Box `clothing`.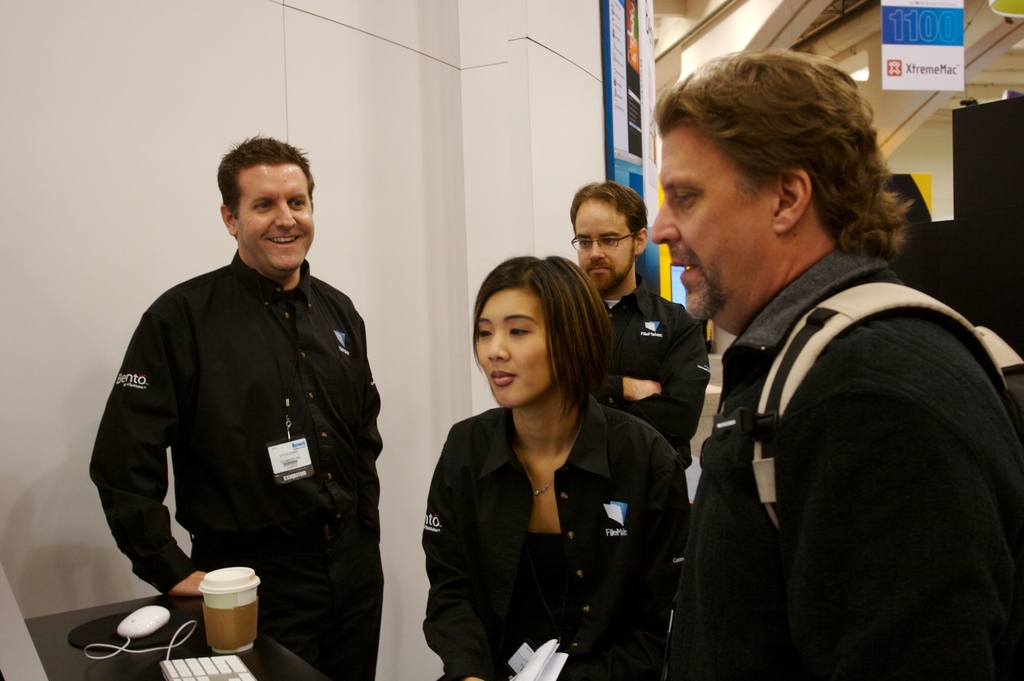
426, 408, 691, 680.
